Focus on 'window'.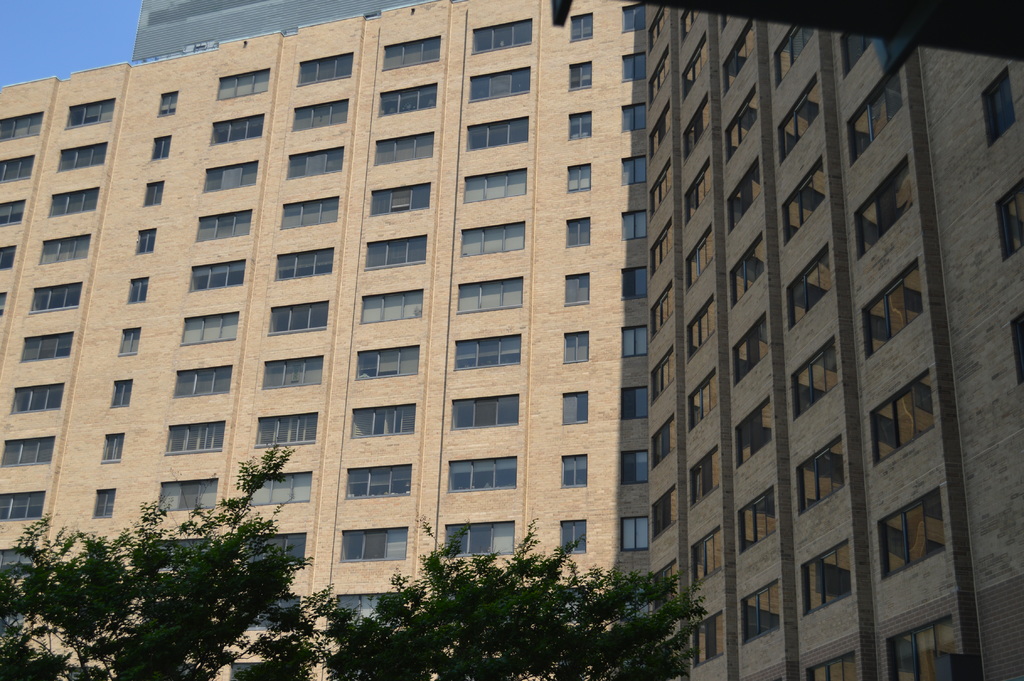
Focused at region(648, 416, 680, 465).
